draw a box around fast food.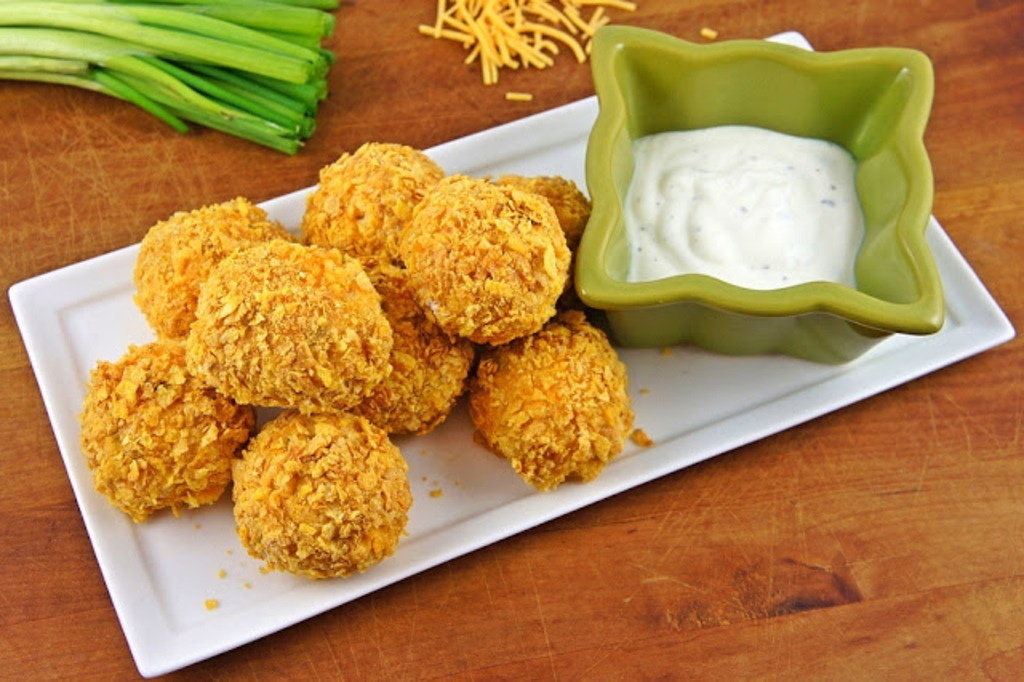
<box>419,0,642,102</box>.
